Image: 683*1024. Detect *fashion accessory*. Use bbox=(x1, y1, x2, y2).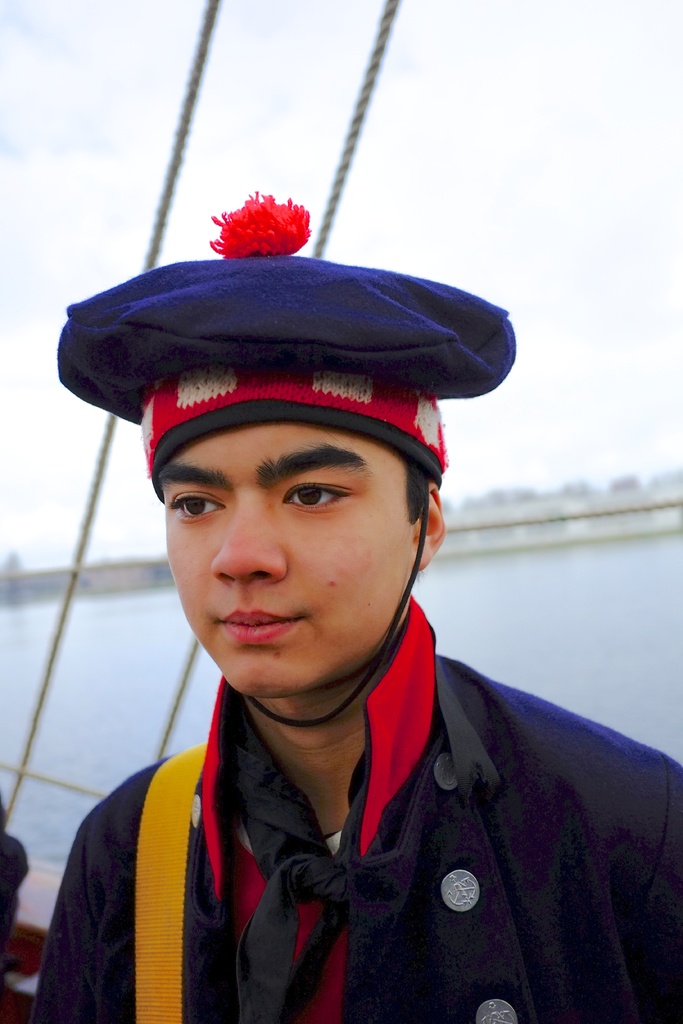
bbox=(57, 190, 512, 731).
